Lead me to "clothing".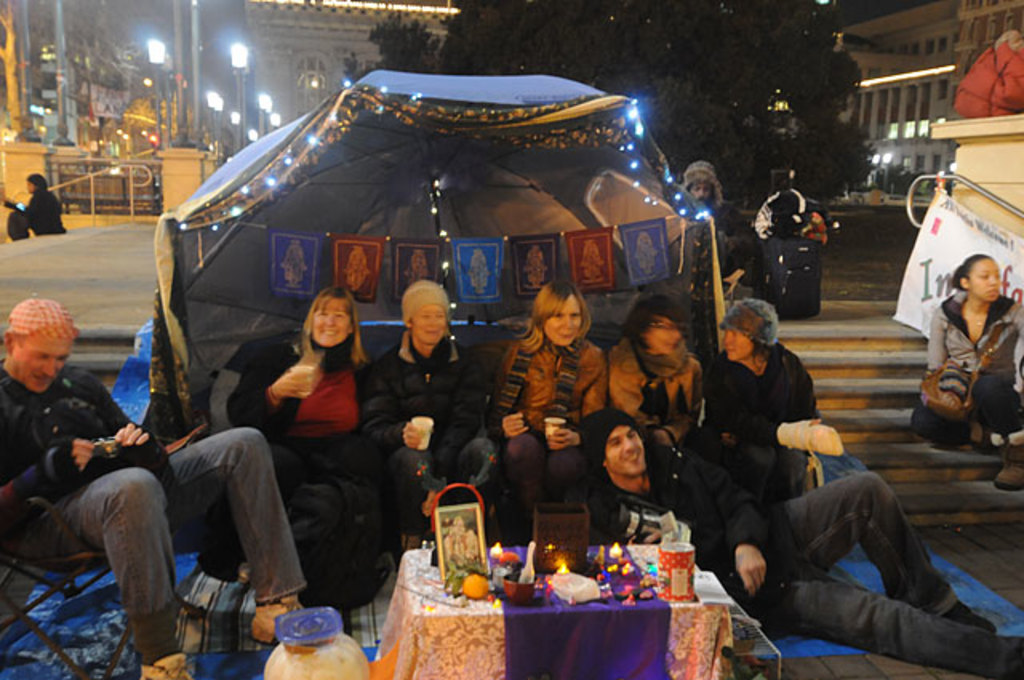
Lead to 19 186 64 238.
